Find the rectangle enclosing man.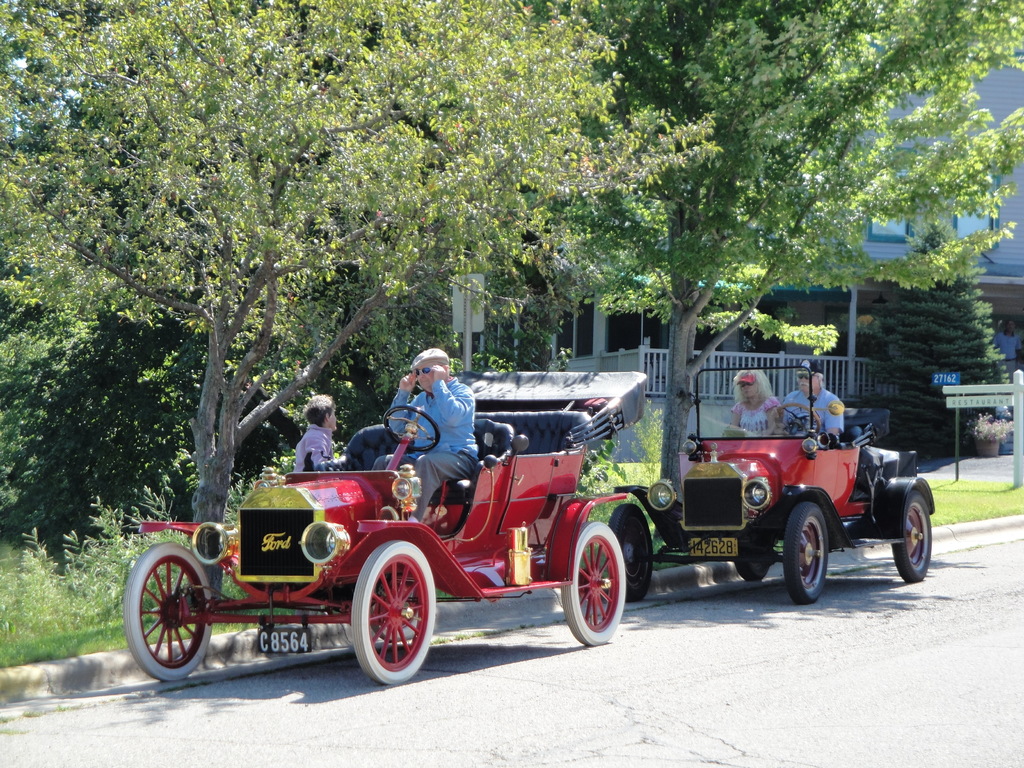
bbox=(769, 355, 847, 442).
